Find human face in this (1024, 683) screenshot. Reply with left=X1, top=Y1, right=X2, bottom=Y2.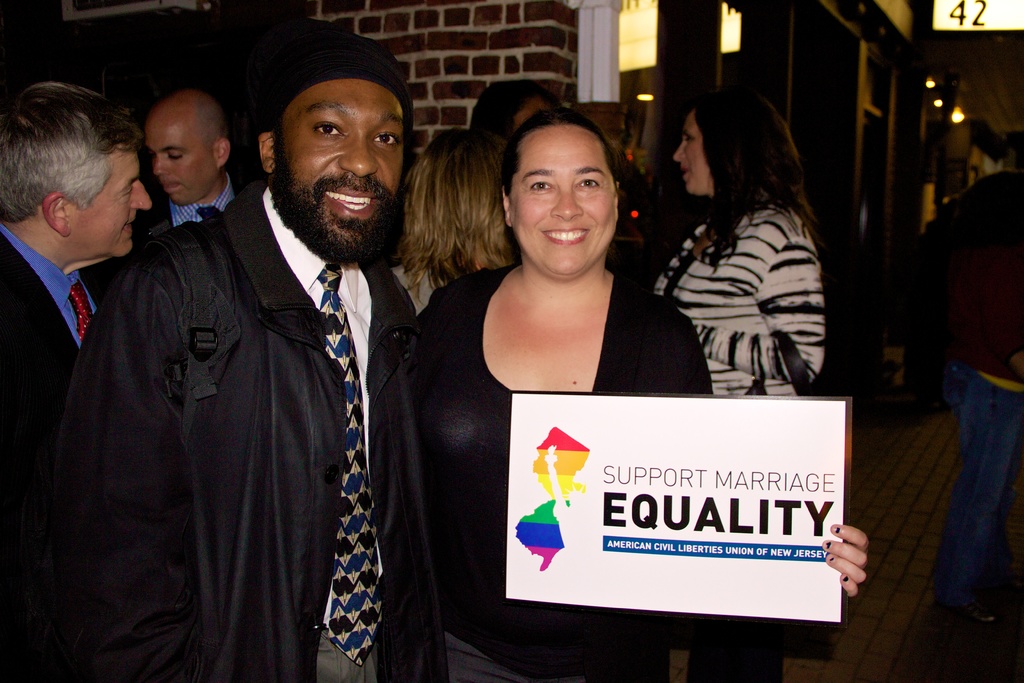
left=670, top=112, right=708, bottom=190.
